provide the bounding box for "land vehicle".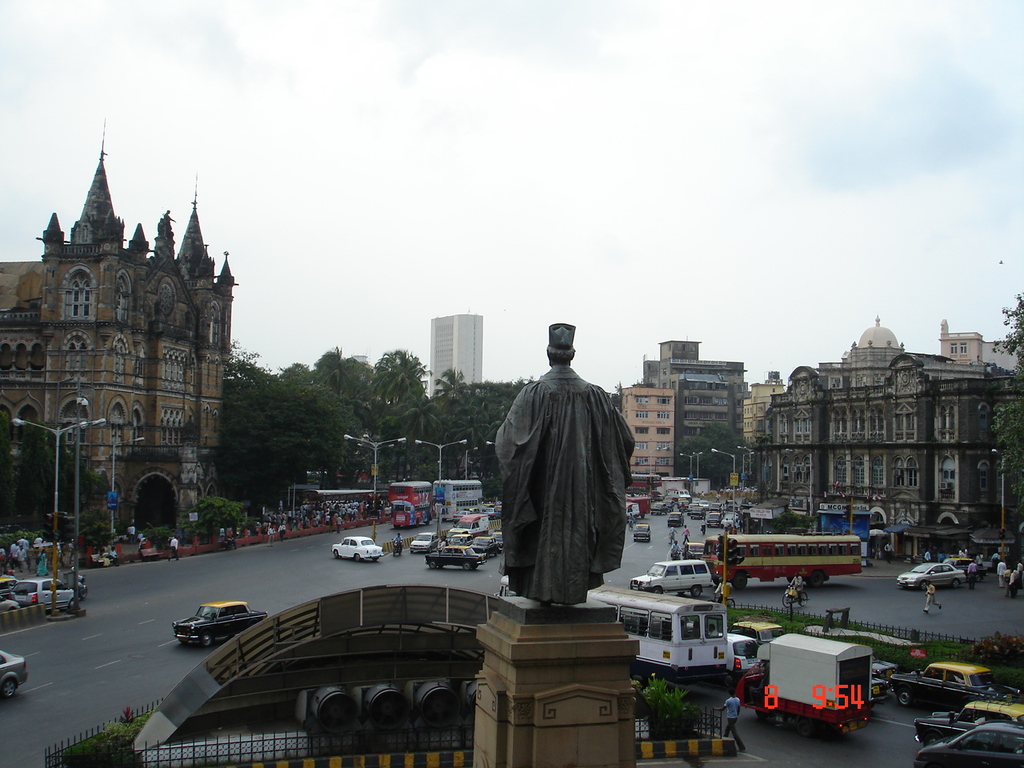
select_region(481, 501, 494, 509).
